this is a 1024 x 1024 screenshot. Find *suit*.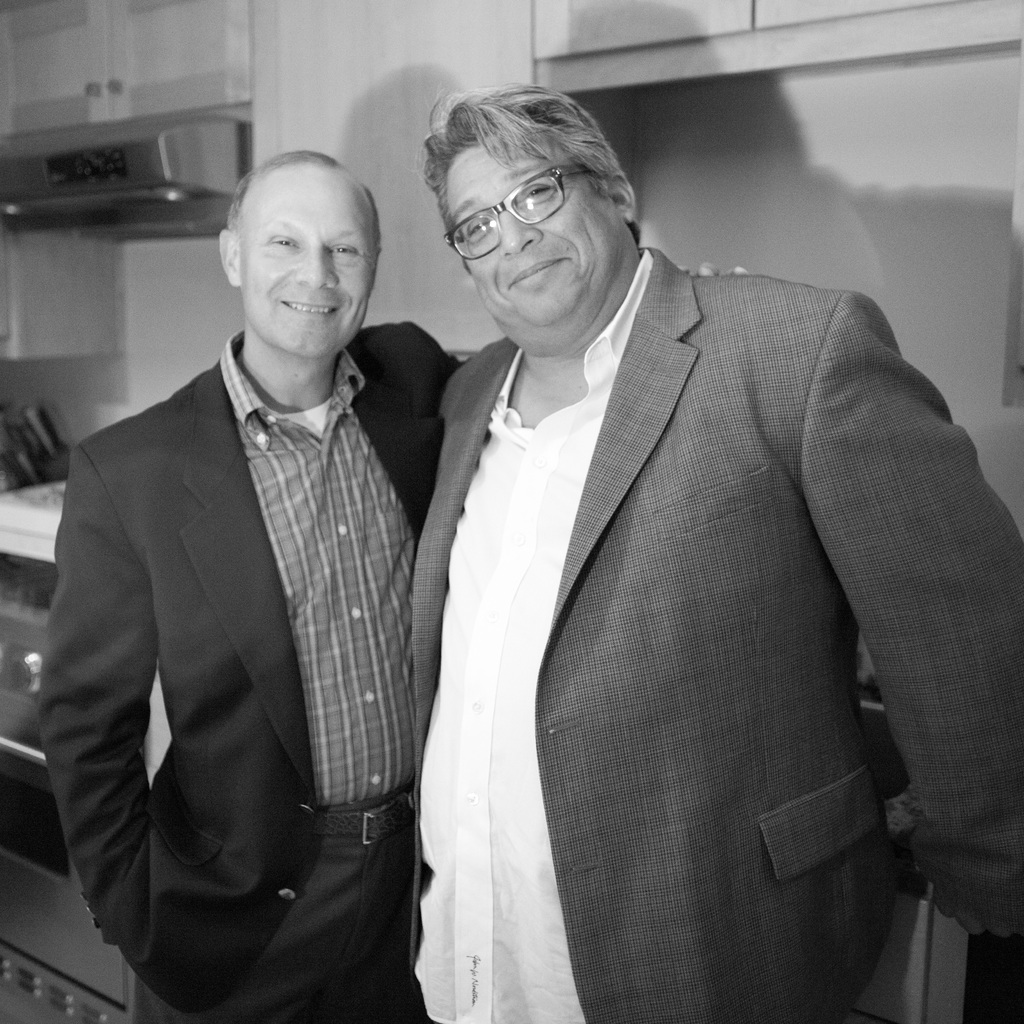
Bounding box: rect(39, 323, 469, 1023).
